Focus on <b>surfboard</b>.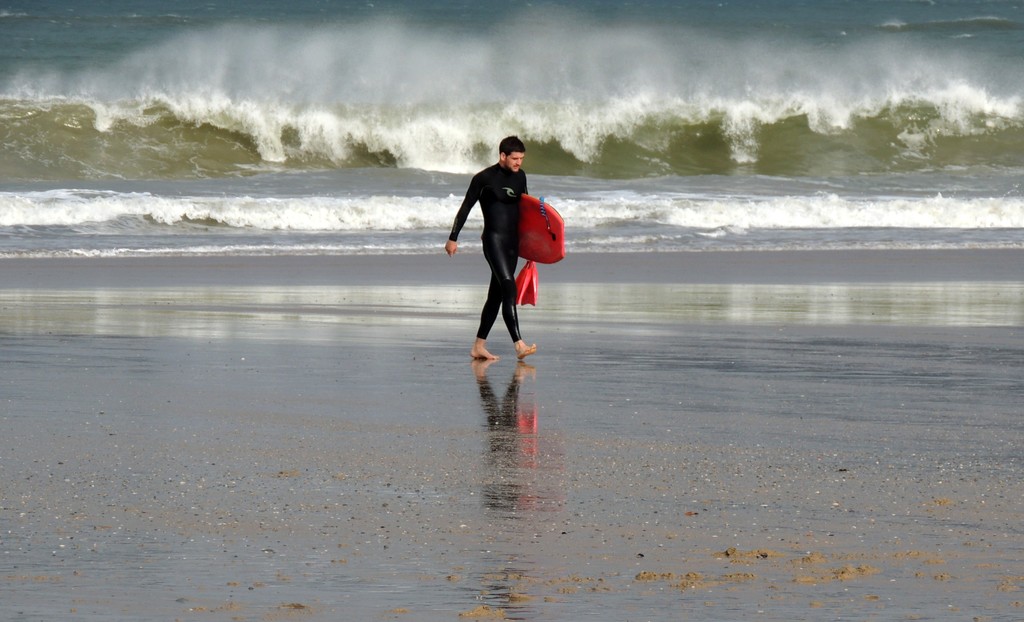
Focused at bbox=[520, 190, 564, 266].
